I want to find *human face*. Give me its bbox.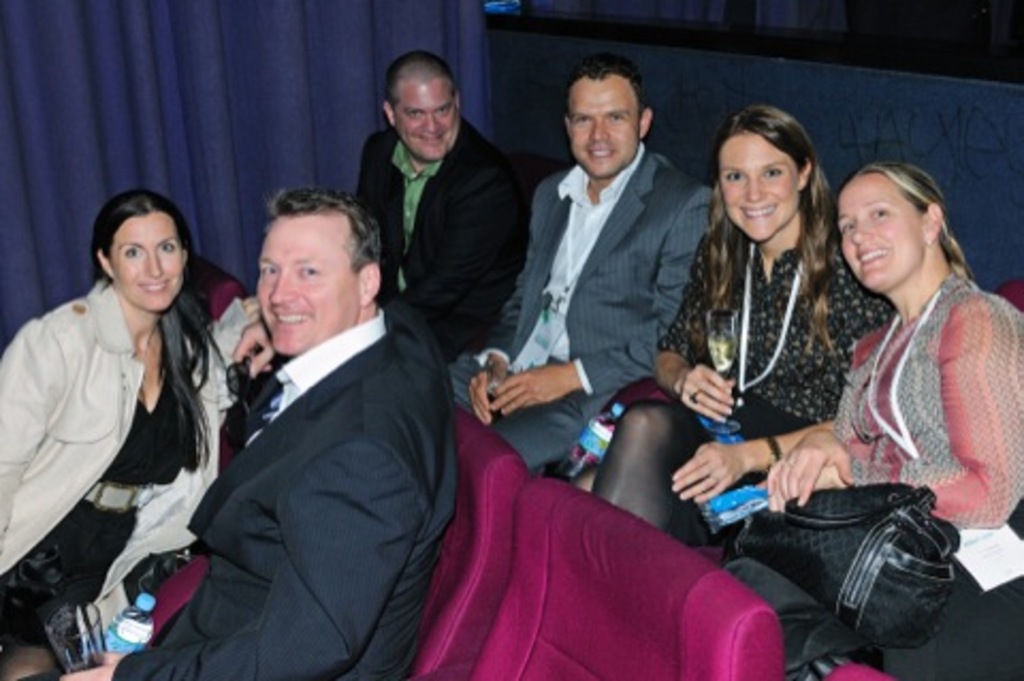
box=[717, 126, 802, 248].
